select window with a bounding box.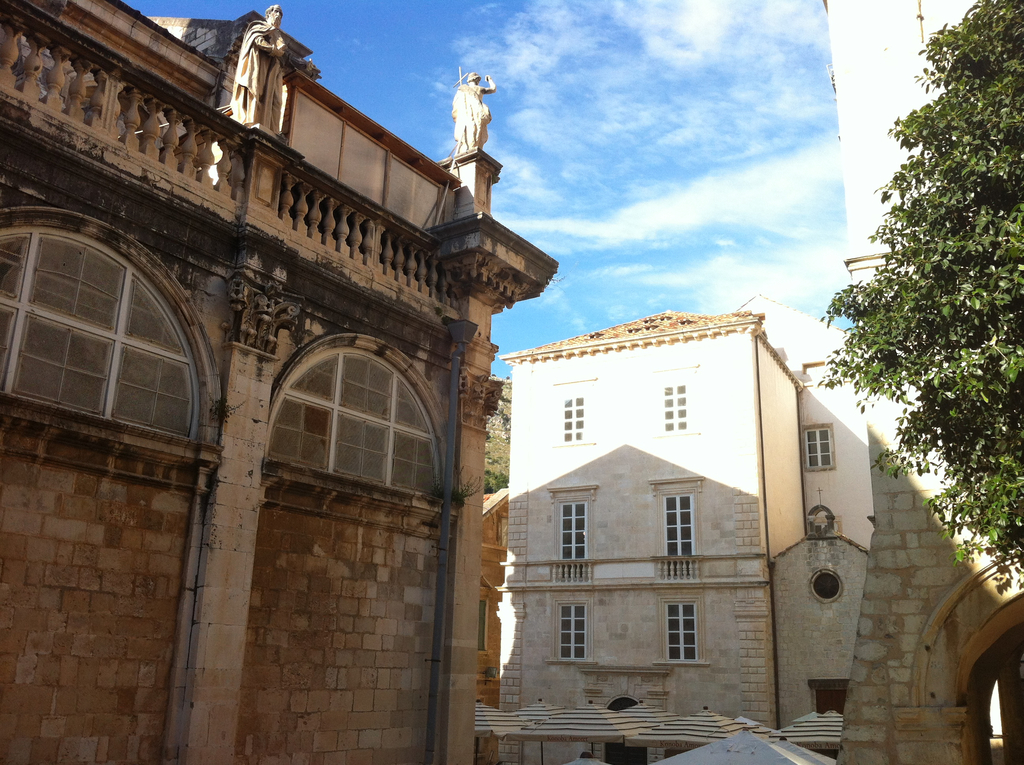
557:598:590:660.
